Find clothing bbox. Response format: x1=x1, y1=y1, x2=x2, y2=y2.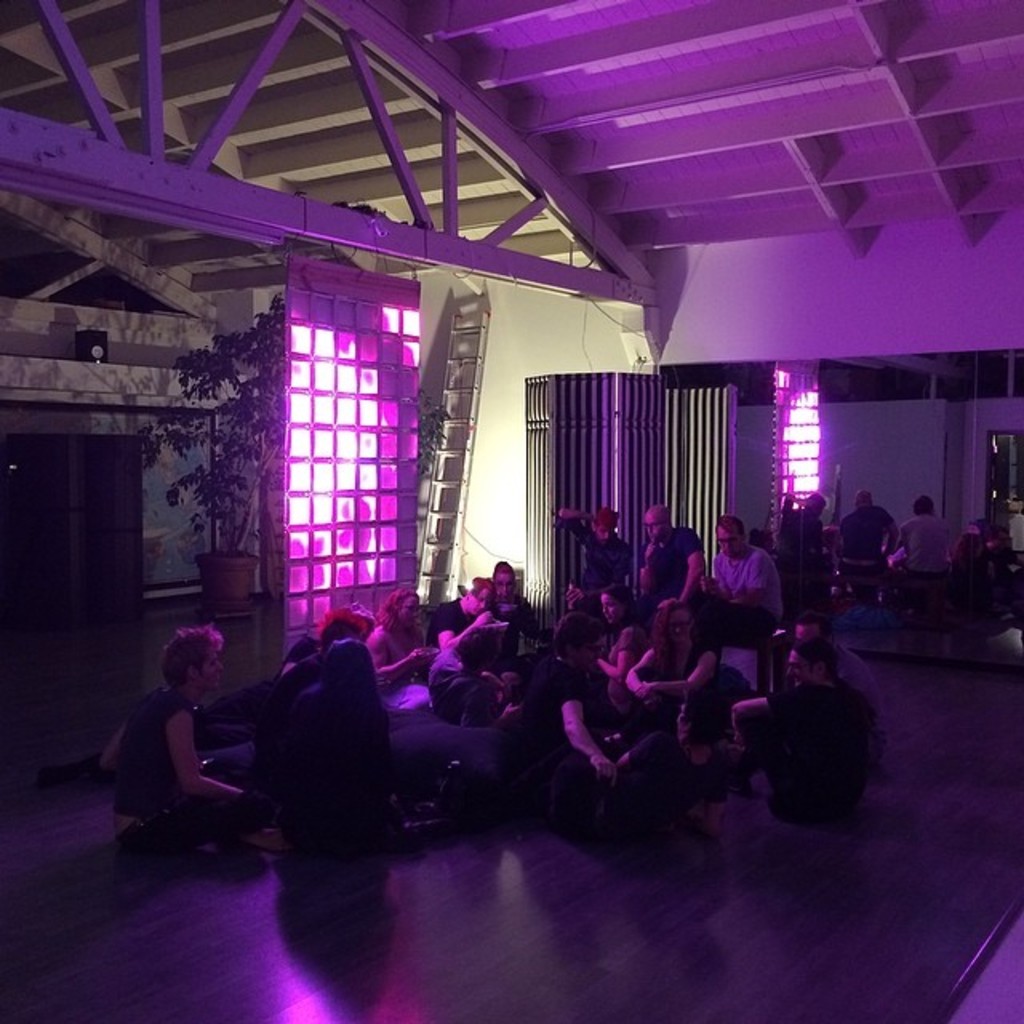
x1=432, y1=637, x2=488, y2=714.
